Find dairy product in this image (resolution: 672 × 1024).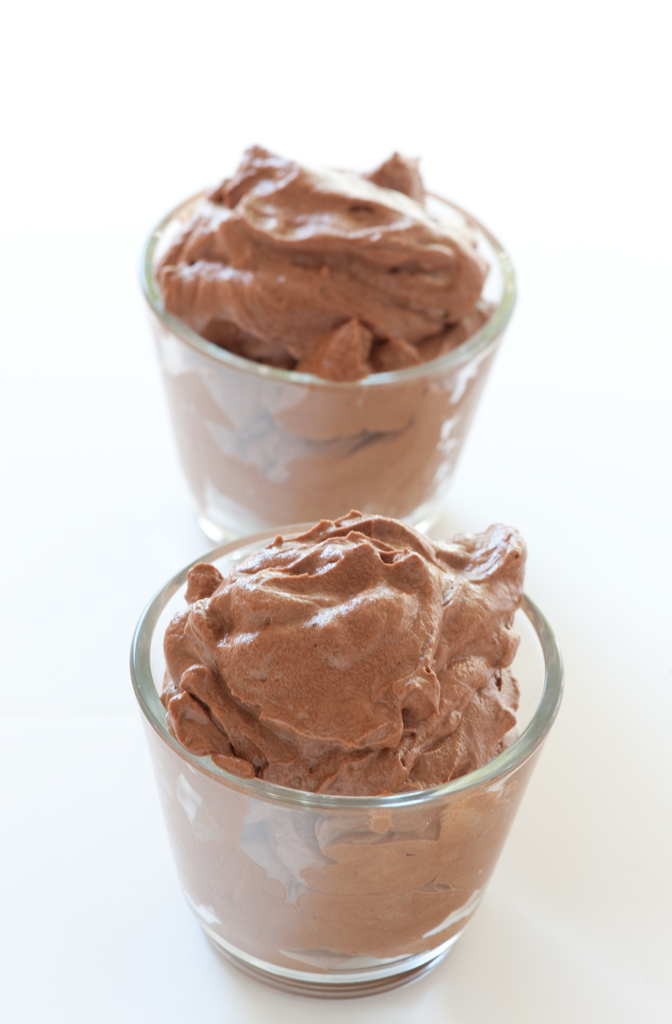
BBox(148, 168, 449, 521).
